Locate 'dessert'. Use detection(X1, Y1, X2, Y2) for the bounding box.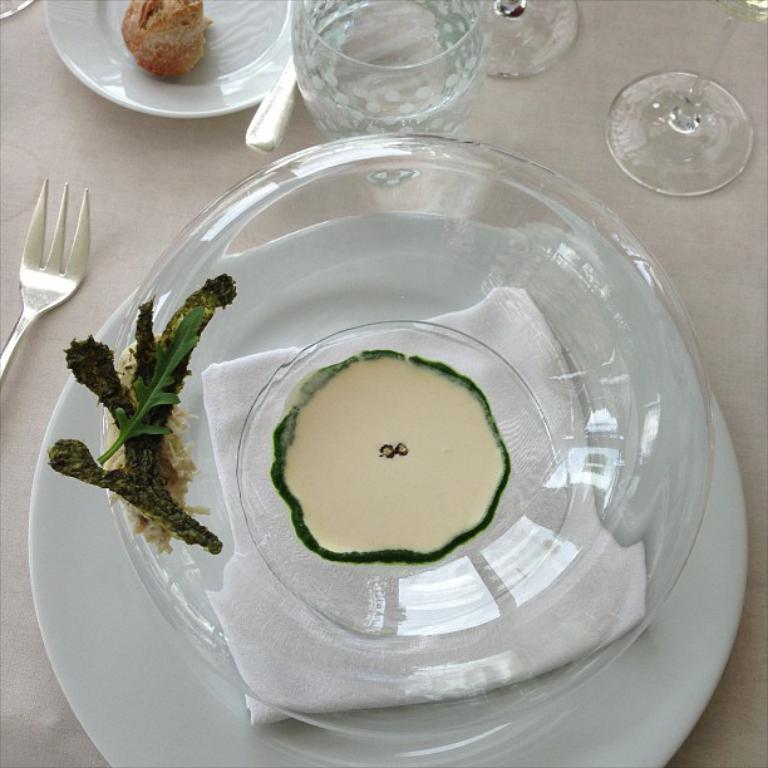
detection(122, 0, 211, 82).
